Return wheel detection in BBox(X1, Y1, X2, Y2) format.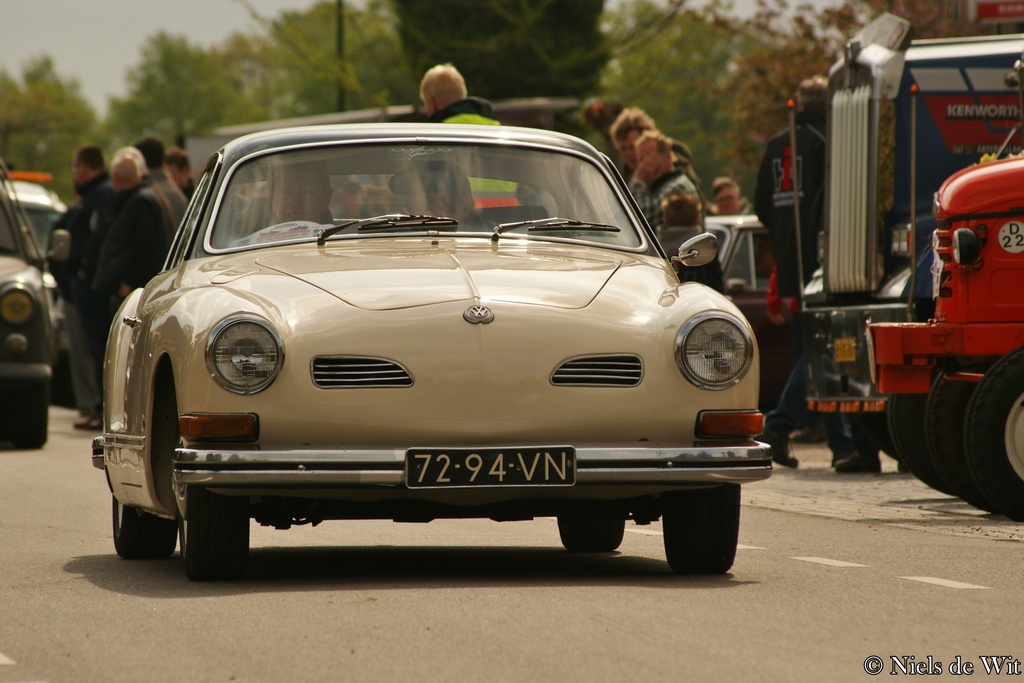
BBox(175, 410, 254, 587).
